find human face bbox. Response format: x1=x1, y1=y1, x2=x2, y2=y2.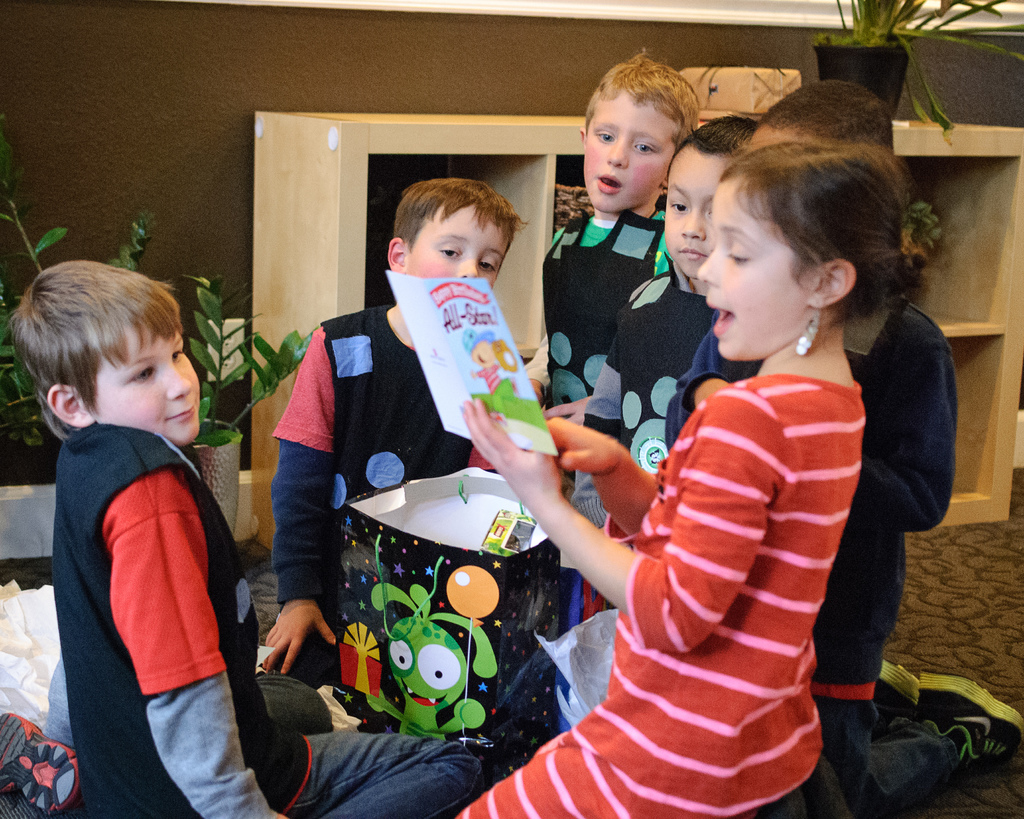
x1=660, y1=143, x2=723, y2=273.
